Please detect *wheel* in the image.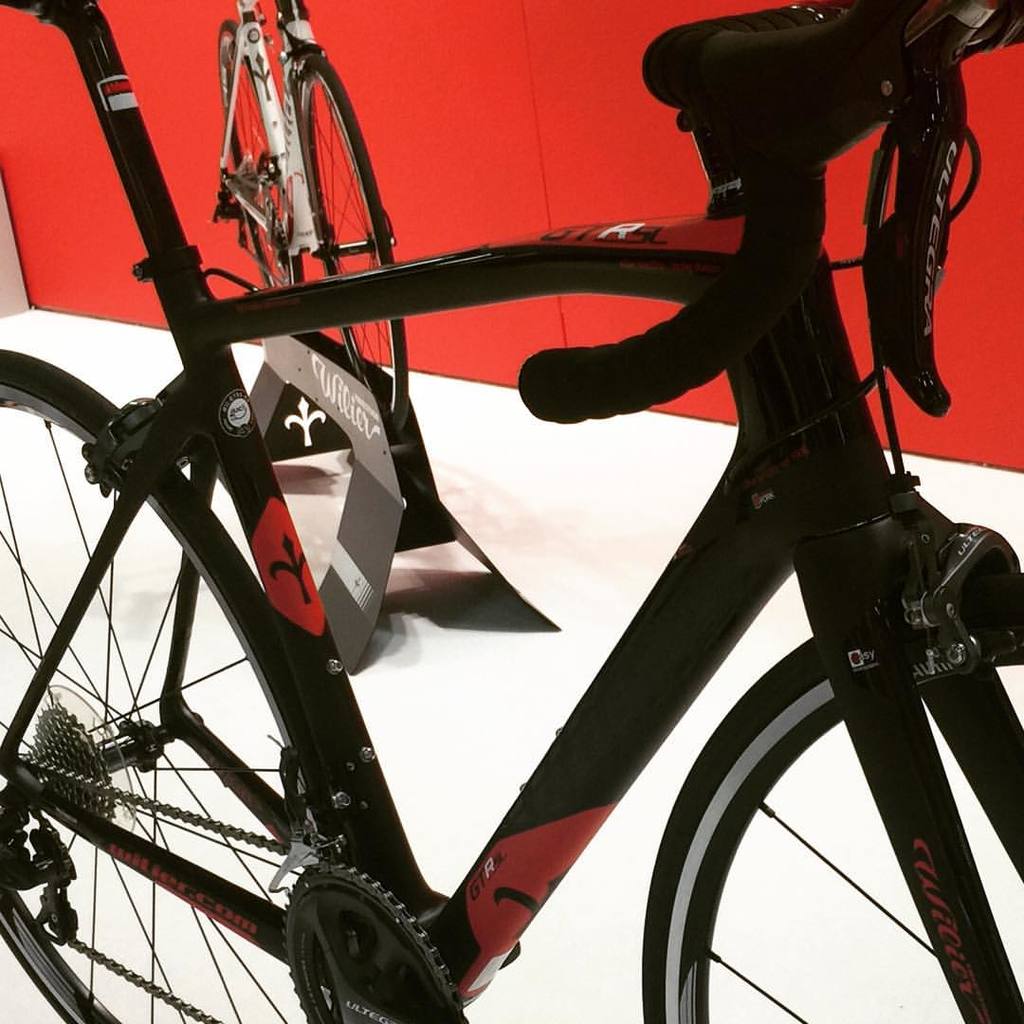
302/52/406/434.
